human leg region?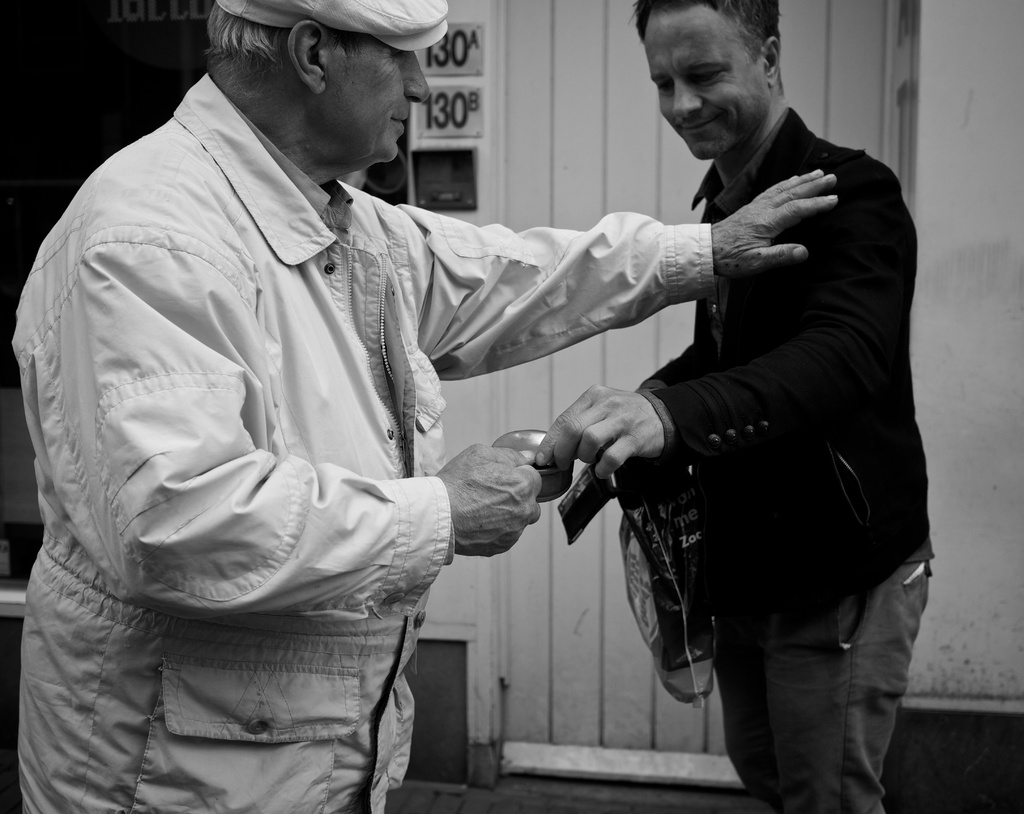
<bbox>19, 539, 375, 813</bbox>
